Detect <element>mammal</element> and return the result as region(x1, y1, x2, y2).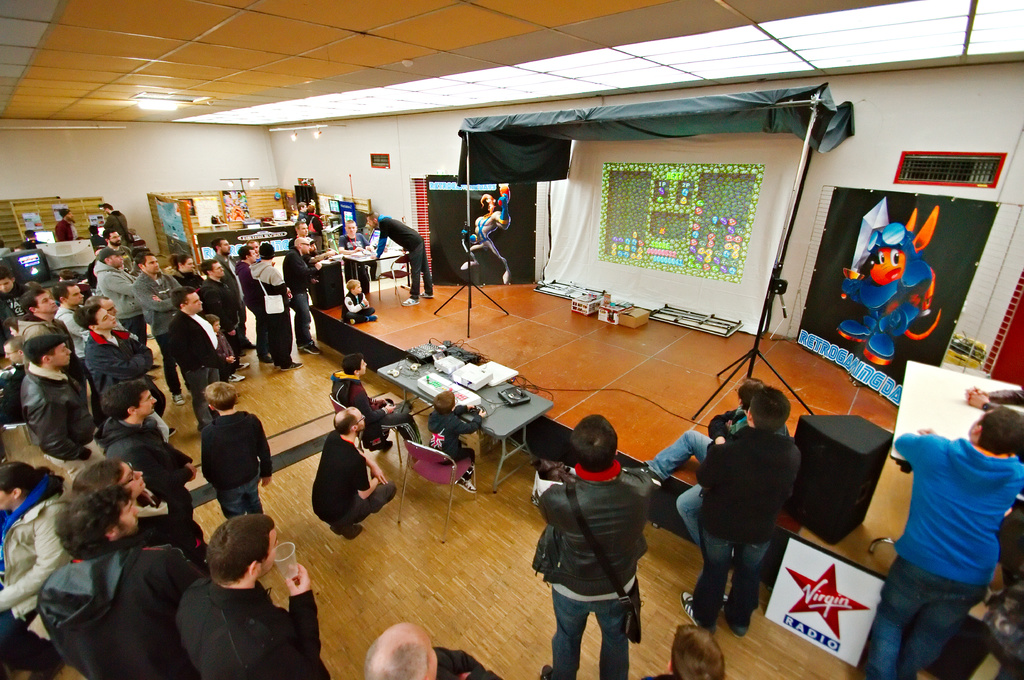
region(625, 377, 792, 555).
